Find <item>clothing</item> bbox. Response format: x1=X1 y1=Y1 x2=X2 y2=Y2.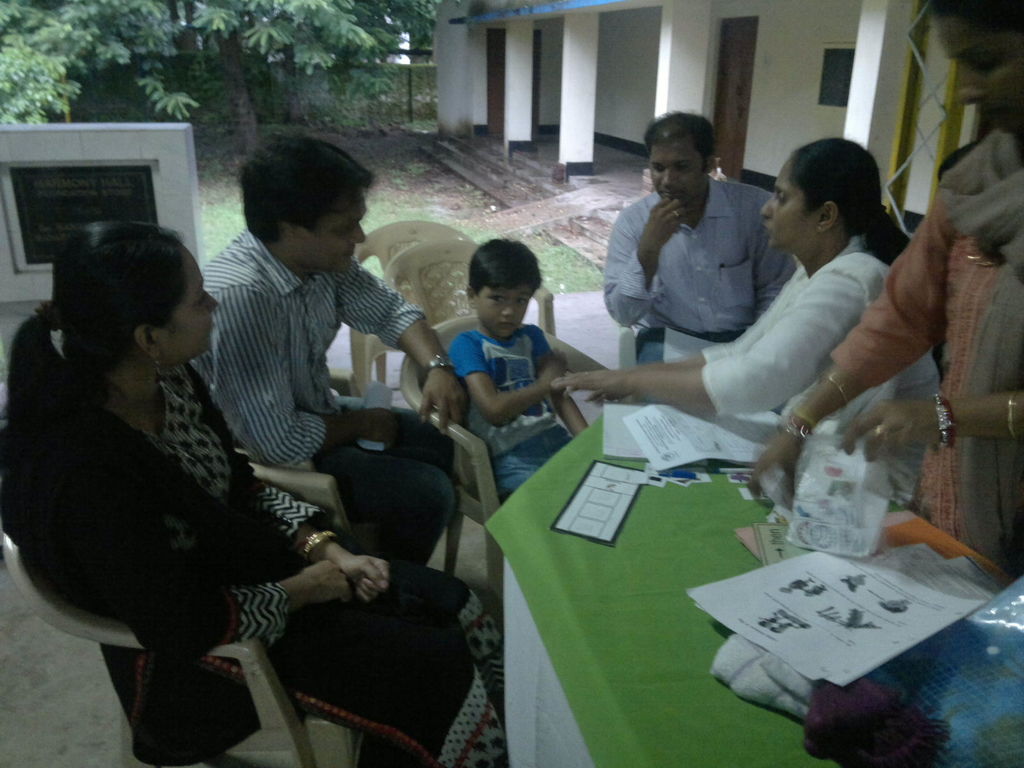
x1=443 y1=331 x2=570 y2=500.
